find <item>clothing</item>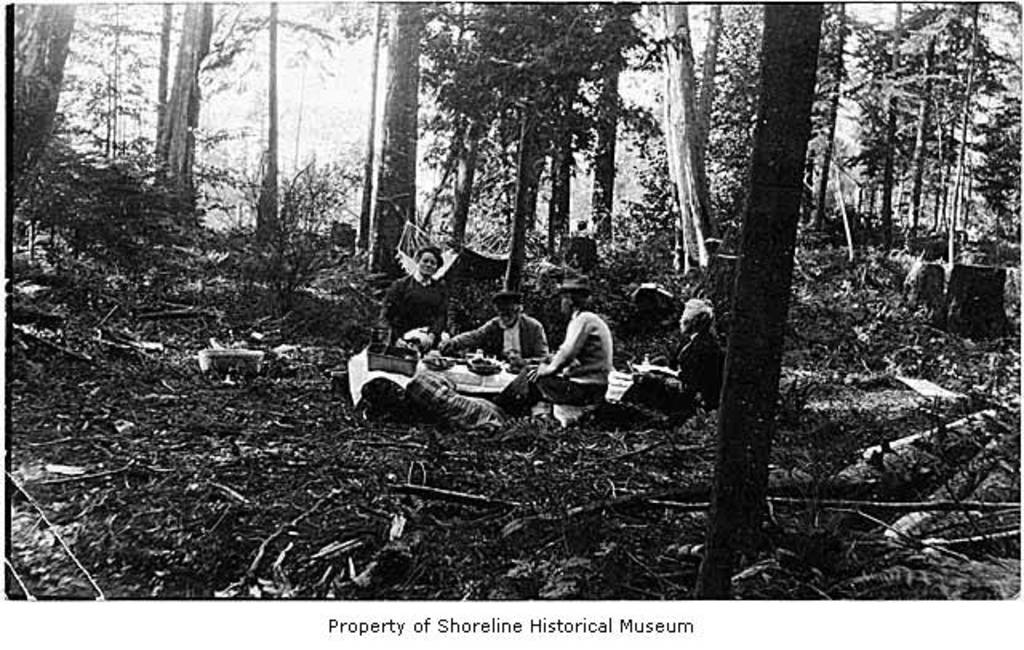
458:309:558:363
